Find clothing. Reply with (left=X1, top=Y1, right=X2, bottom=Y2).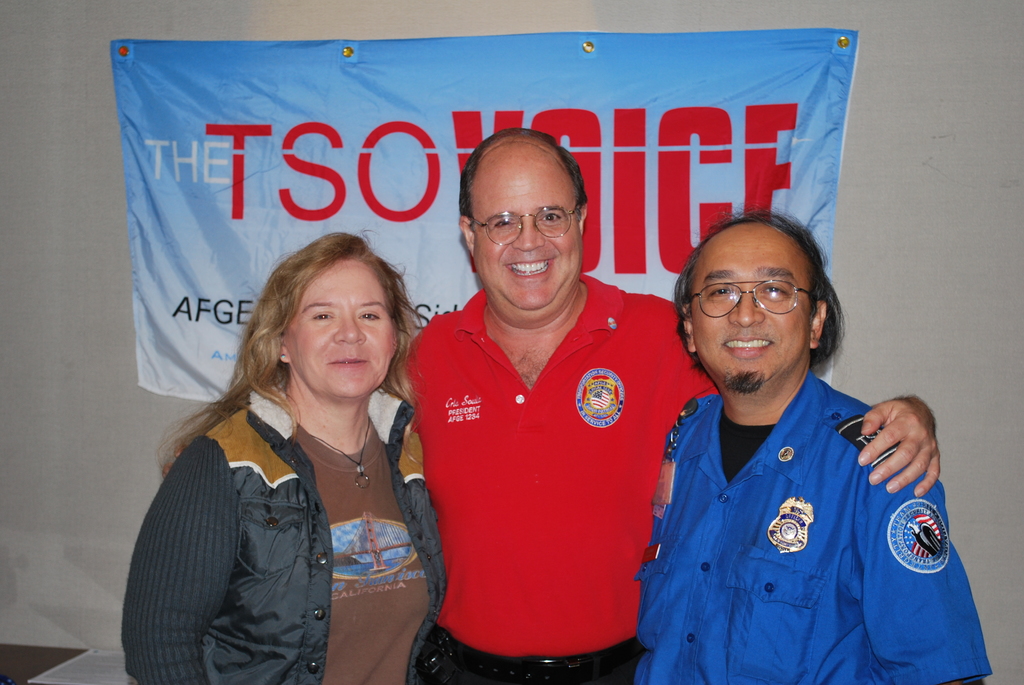
(left=122, top=387, right=445, bottom=684).
